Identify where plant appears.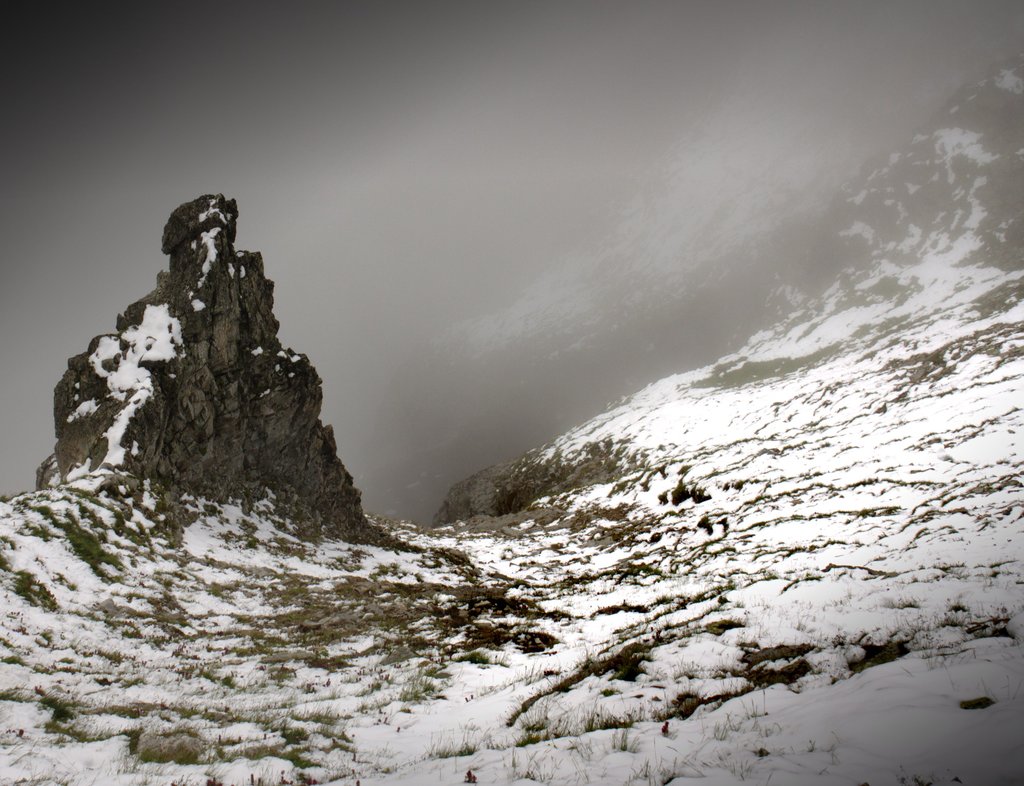
Appears at [x1=611, y1=721, x2=639, y2=757].
